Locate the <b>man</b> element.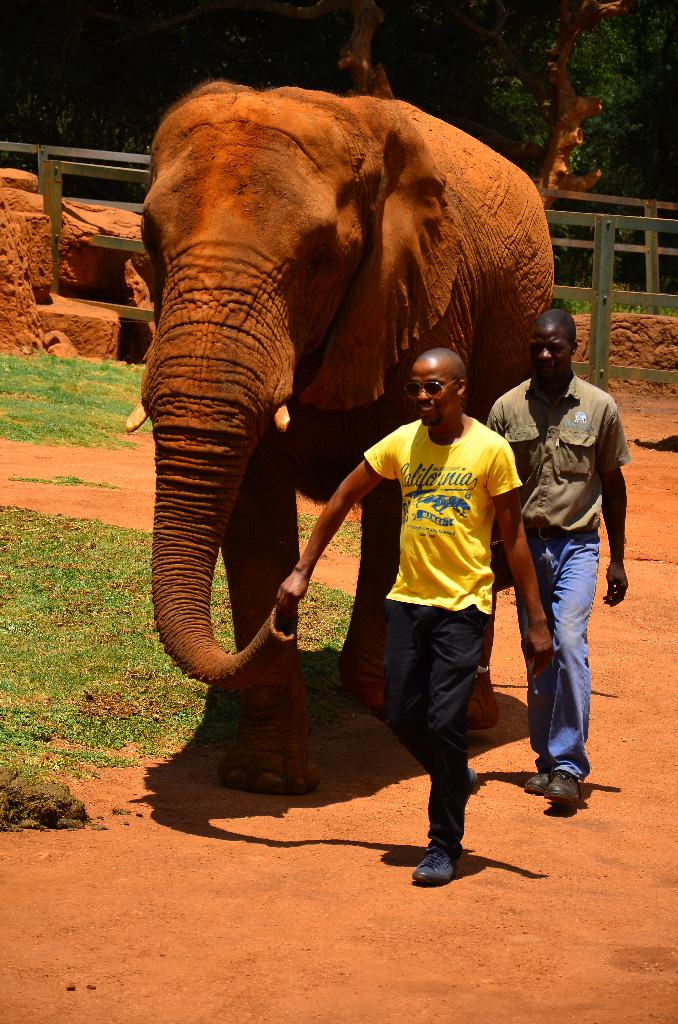
Element bbox: Rect(273, 346, 556, 886).
